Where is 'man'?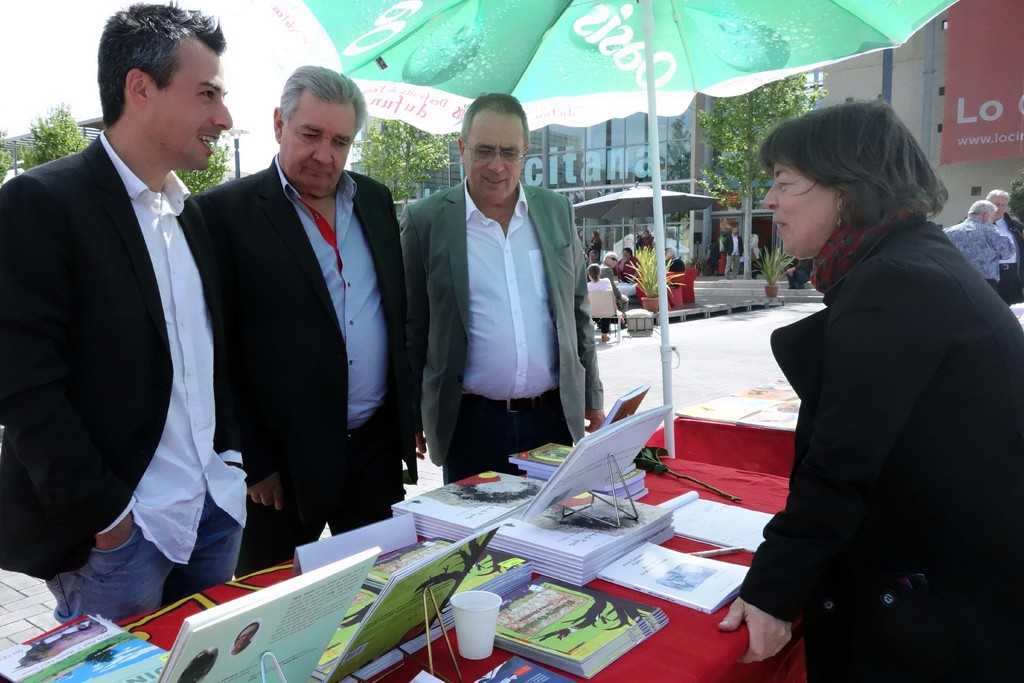
971 185 1023 300.
